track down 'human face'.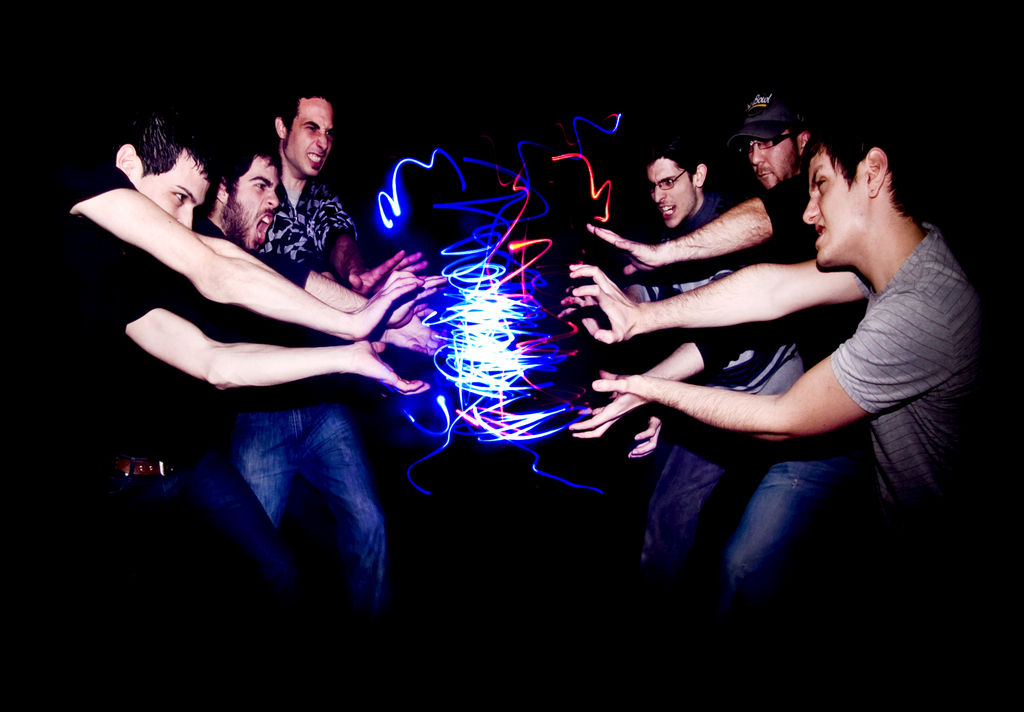
Tracked to {"left": 804, "top": 152, "right": 871, "bottom": 261}.
